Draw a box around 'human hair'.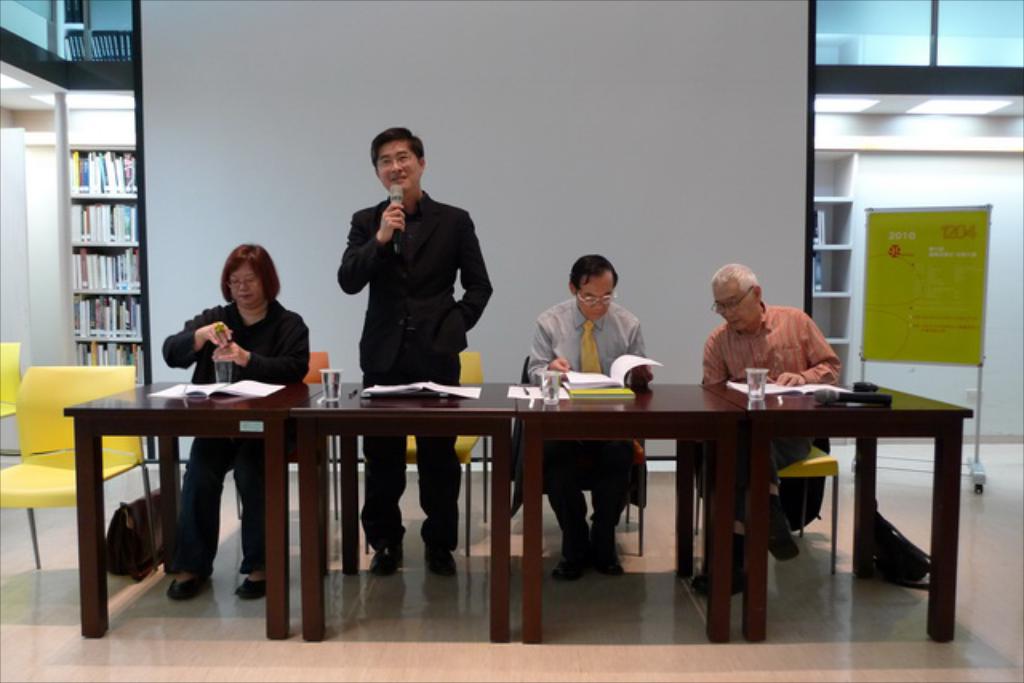
(left=219, top=214, right=272, bottom=306).
